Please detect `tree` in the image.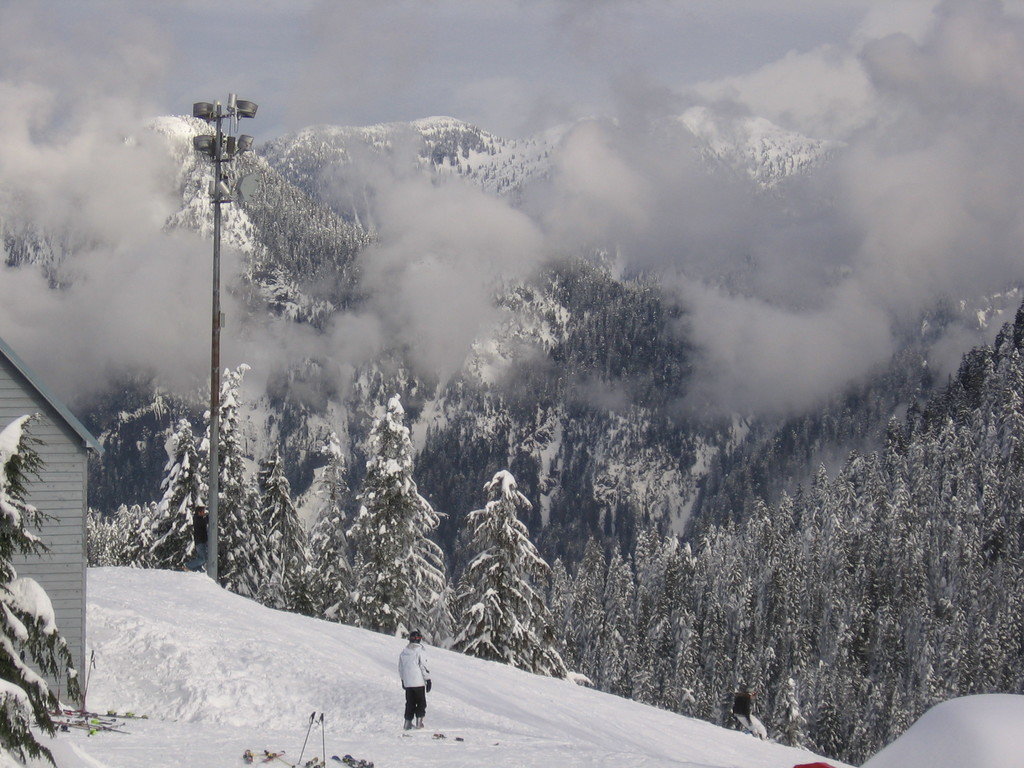
[259, 442, 318, 619].
